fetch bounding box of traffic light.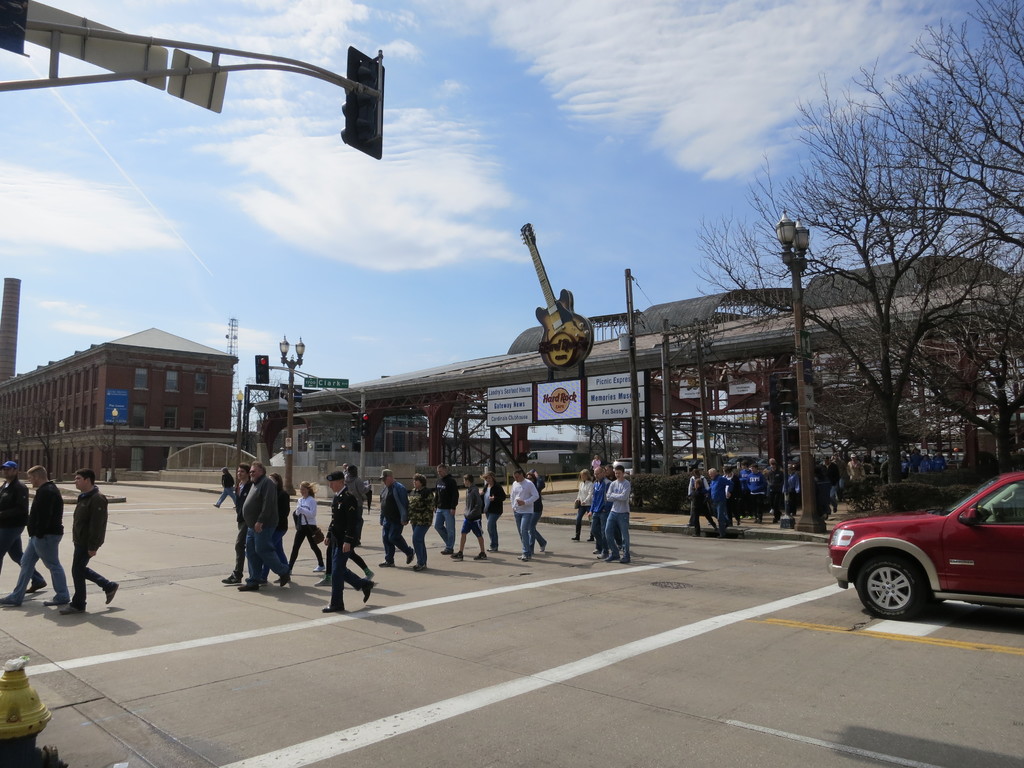
Bbox: 253 355 269 383.
